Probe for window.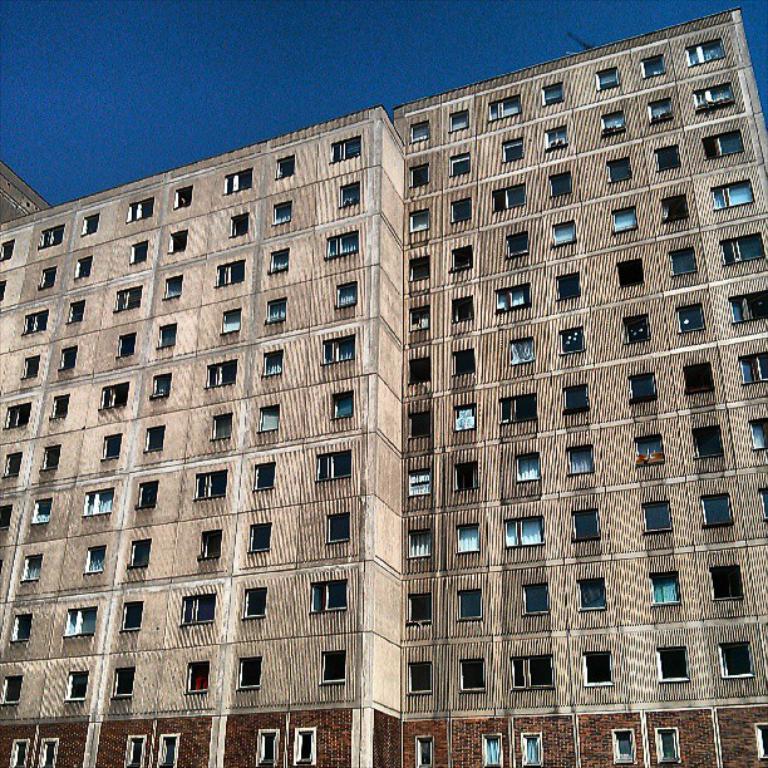
Probe result: [492,282,535,315].
